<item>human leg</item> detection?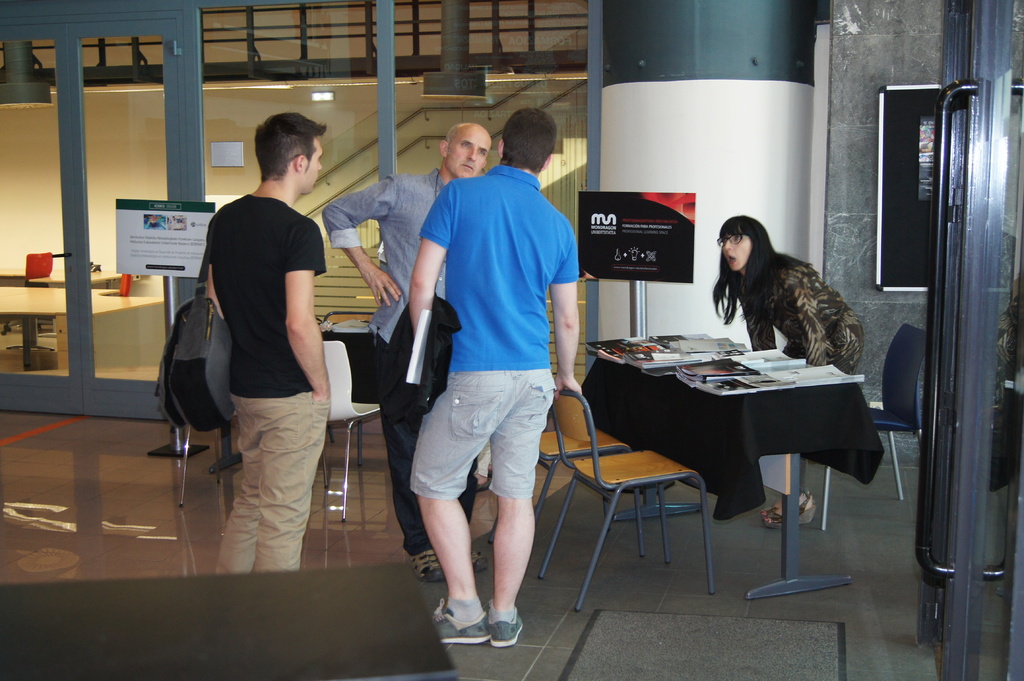
433:356:476:639
